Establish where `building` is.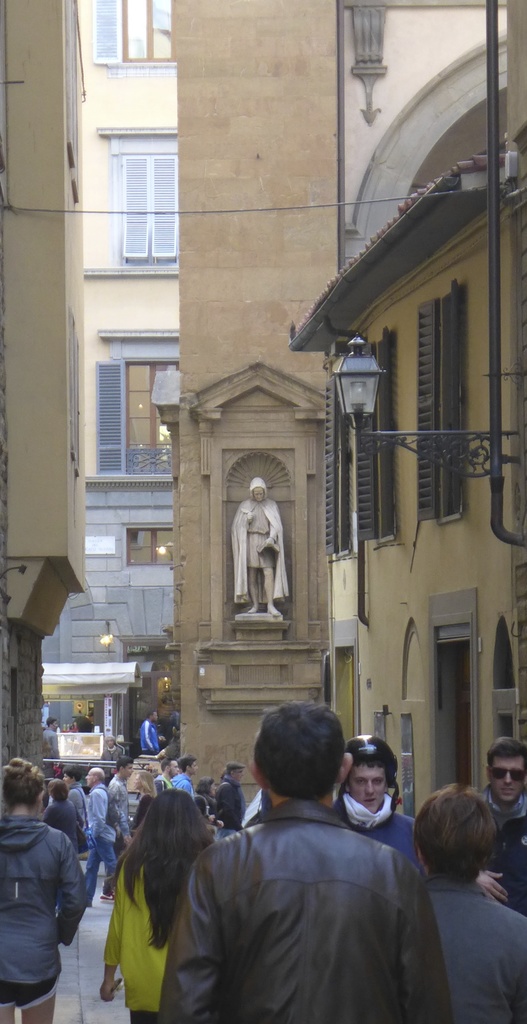
Established at region(41, 0, 508, 769).
